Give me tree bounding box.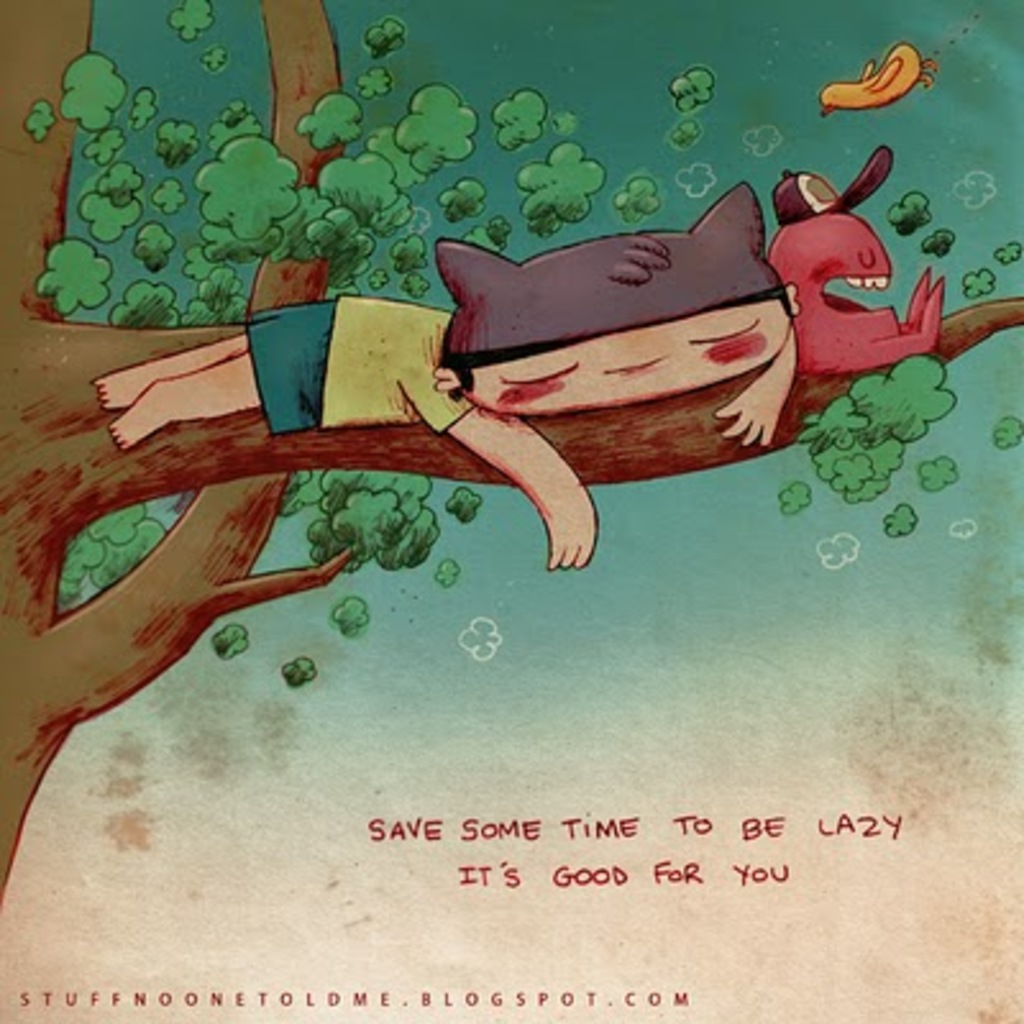
bbox(0, 0, 1021, 919).
